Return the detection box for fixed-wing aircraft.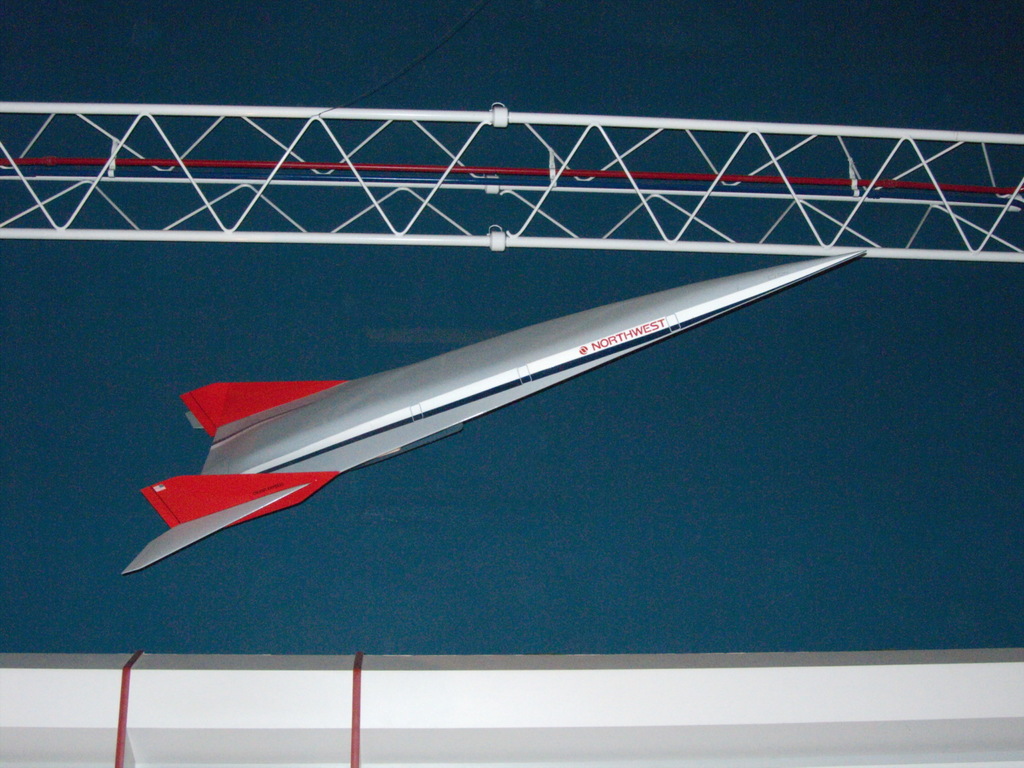
x1=120 y1=243 x2=871 y2=576.
